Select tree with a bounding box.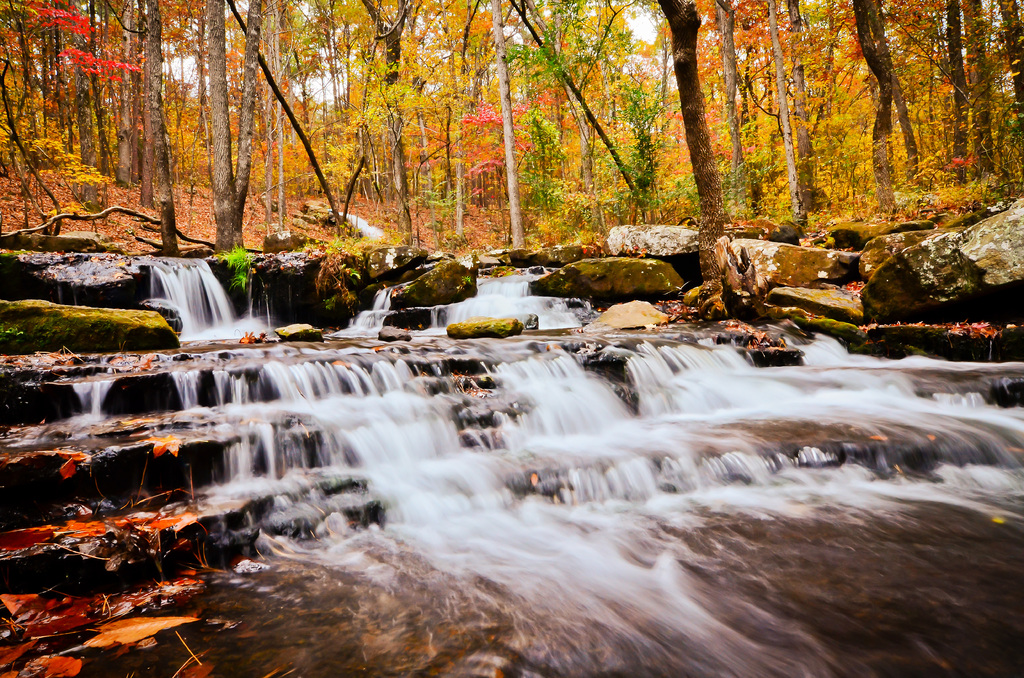
715/0/808/228.
